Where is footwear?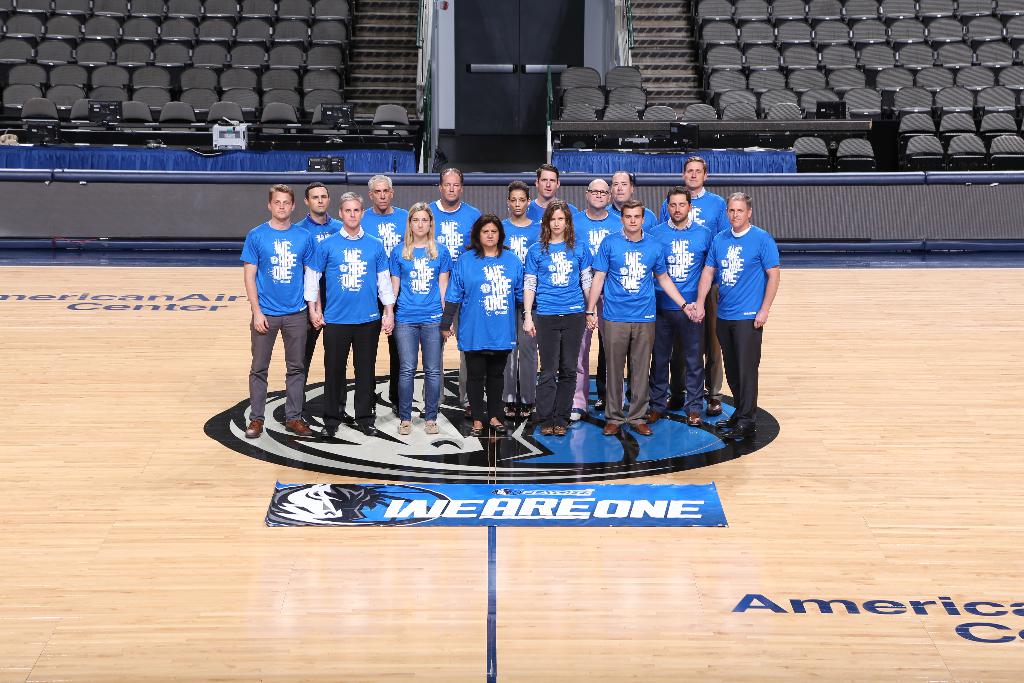
518, 402, 534, 422.
